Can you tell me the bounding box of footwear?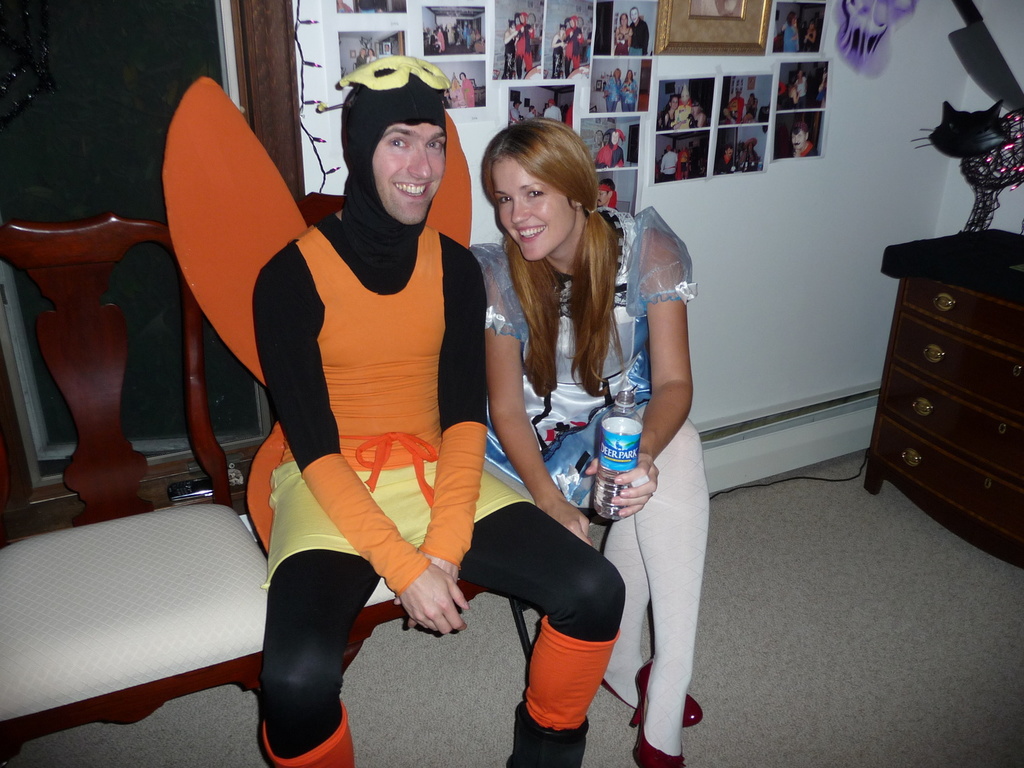
(683, 689, 708, 731).
